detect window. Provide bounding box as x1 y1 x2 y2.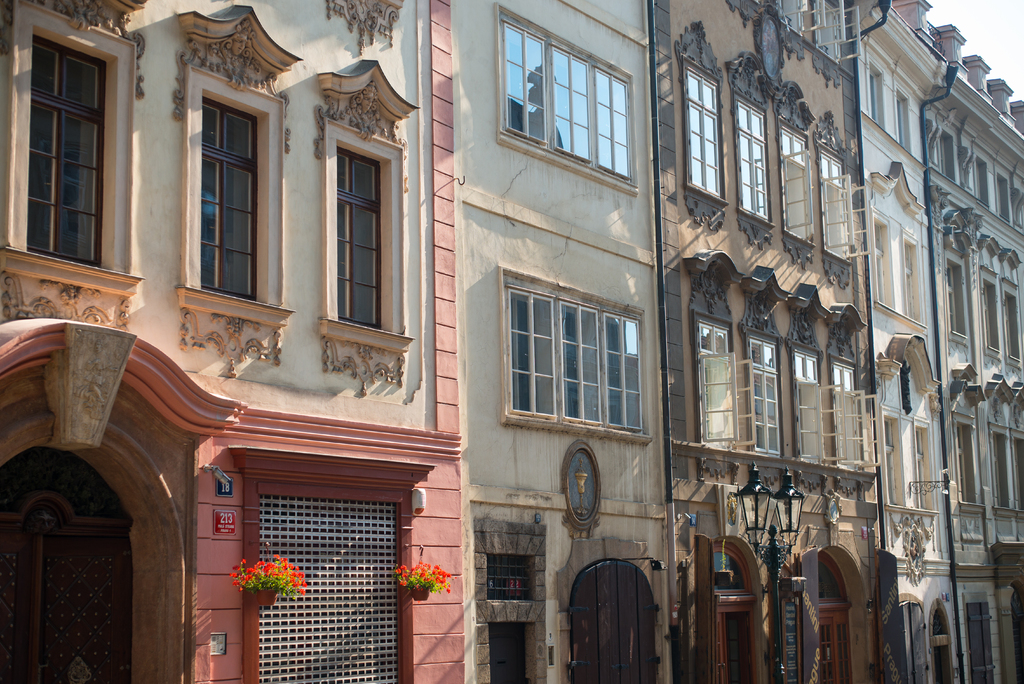
739 96 766 215.
